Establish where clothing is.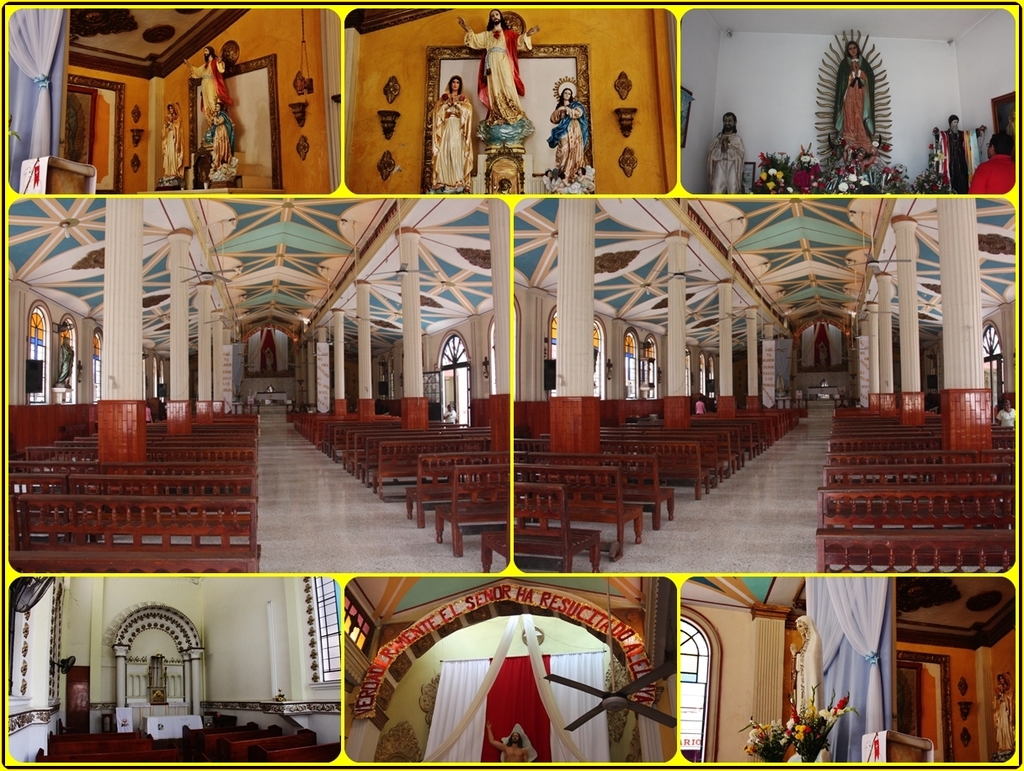
Established at 935:131:985:194.
